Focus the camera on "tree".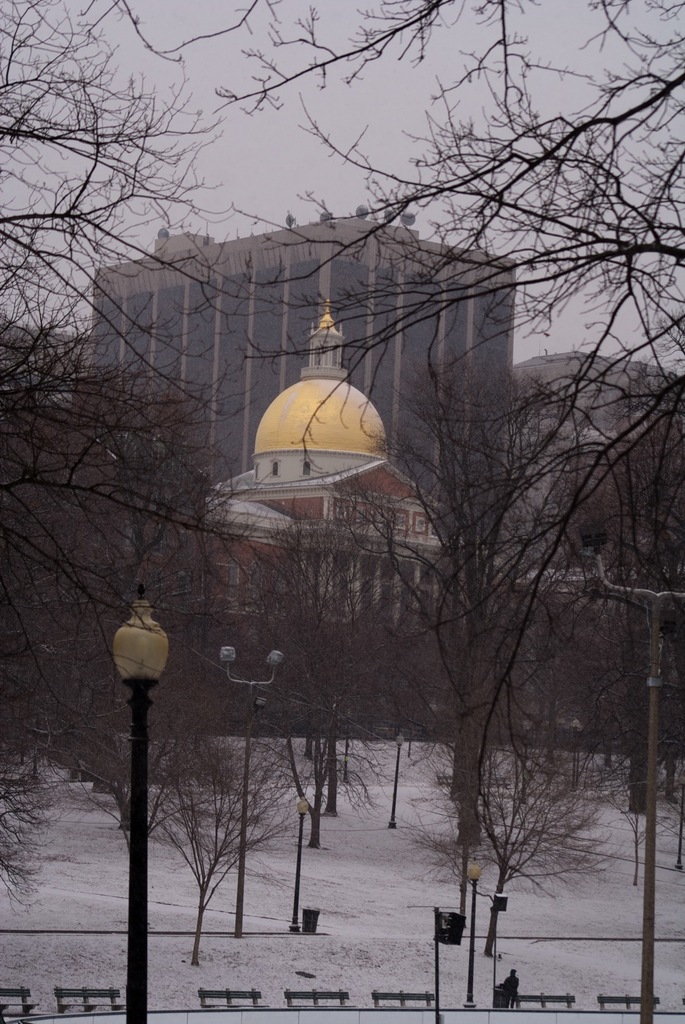
Focus region: box=[430, 694, 626, 958].
